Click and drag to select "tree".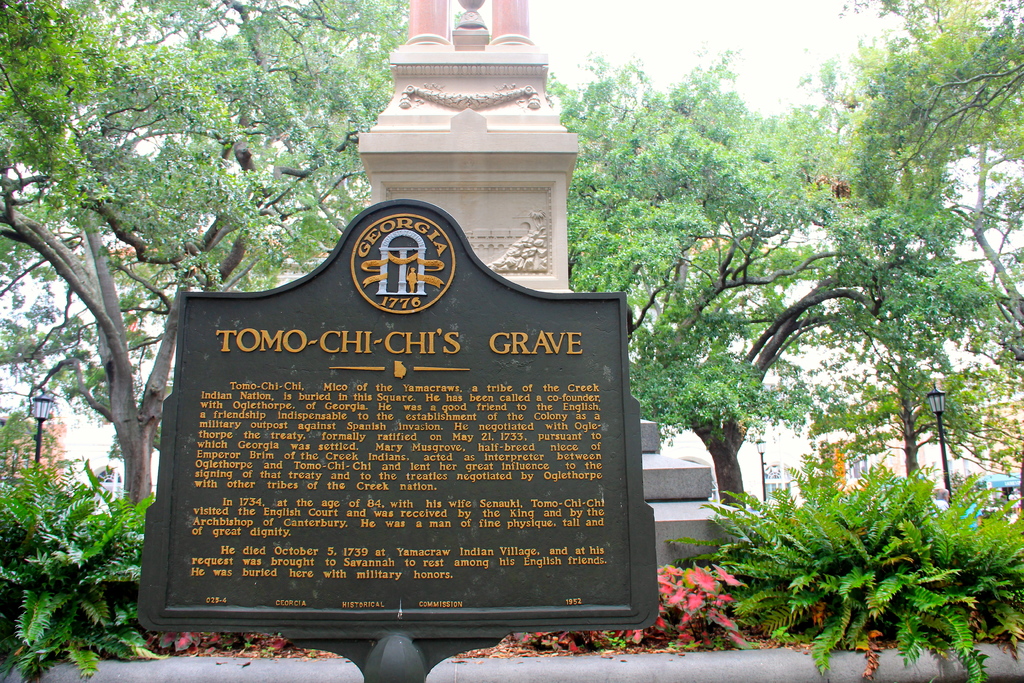
Selection: 0/0/409/520.
